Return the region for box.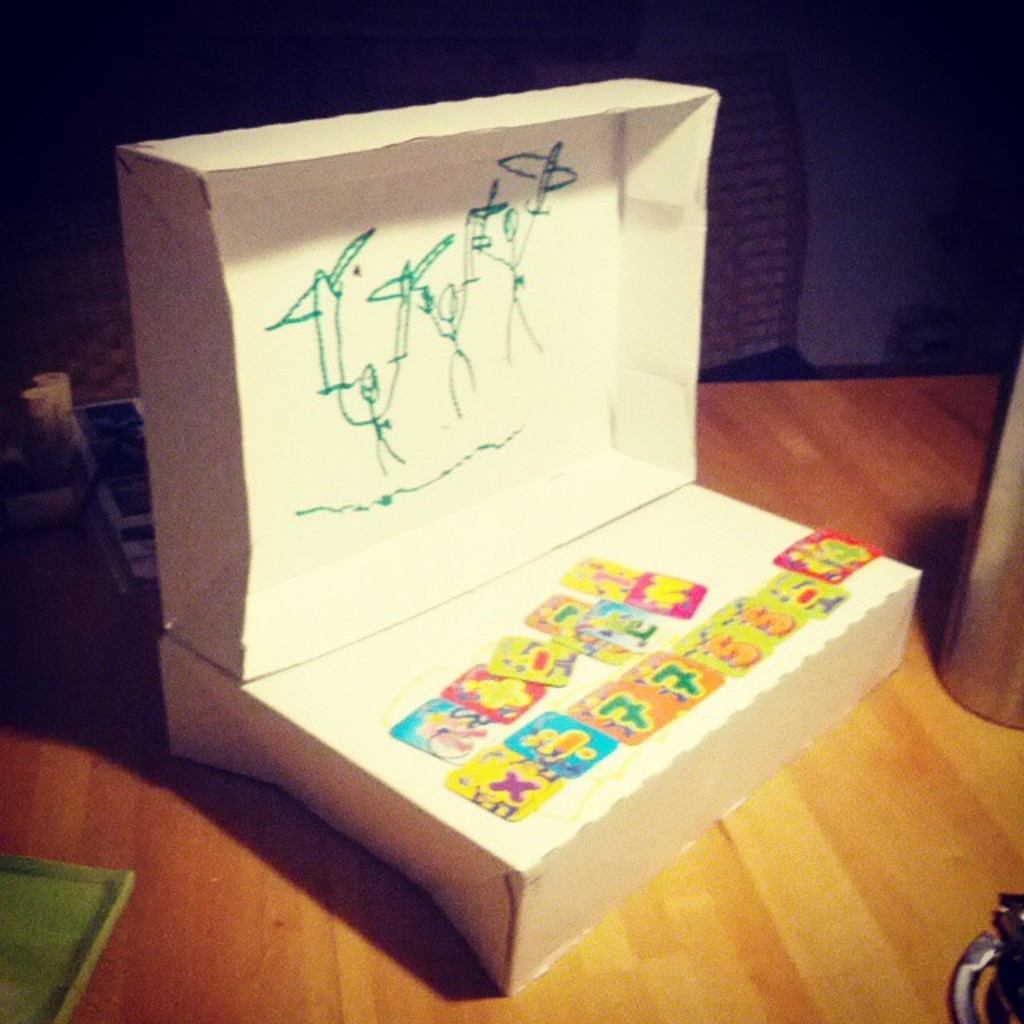
x1=115 y1=77 x2=925 y2=990.
